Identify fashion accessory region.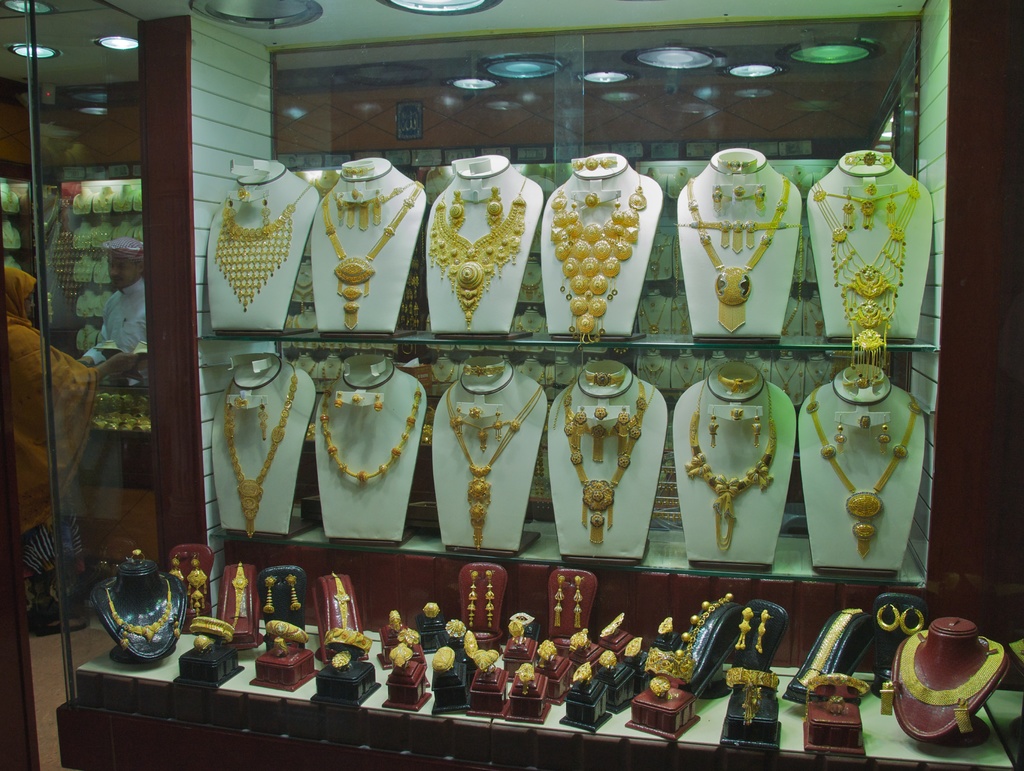
Region: 486, 567, 497, 631.
